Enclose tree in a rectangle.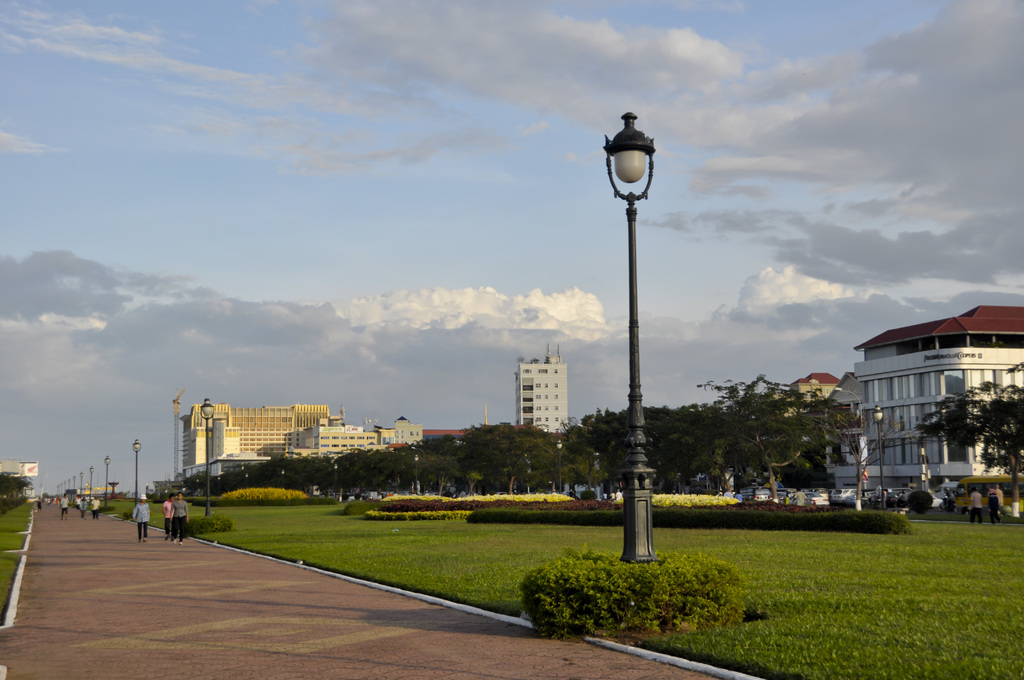
<region>909, 360, 1023, 519</region>.
